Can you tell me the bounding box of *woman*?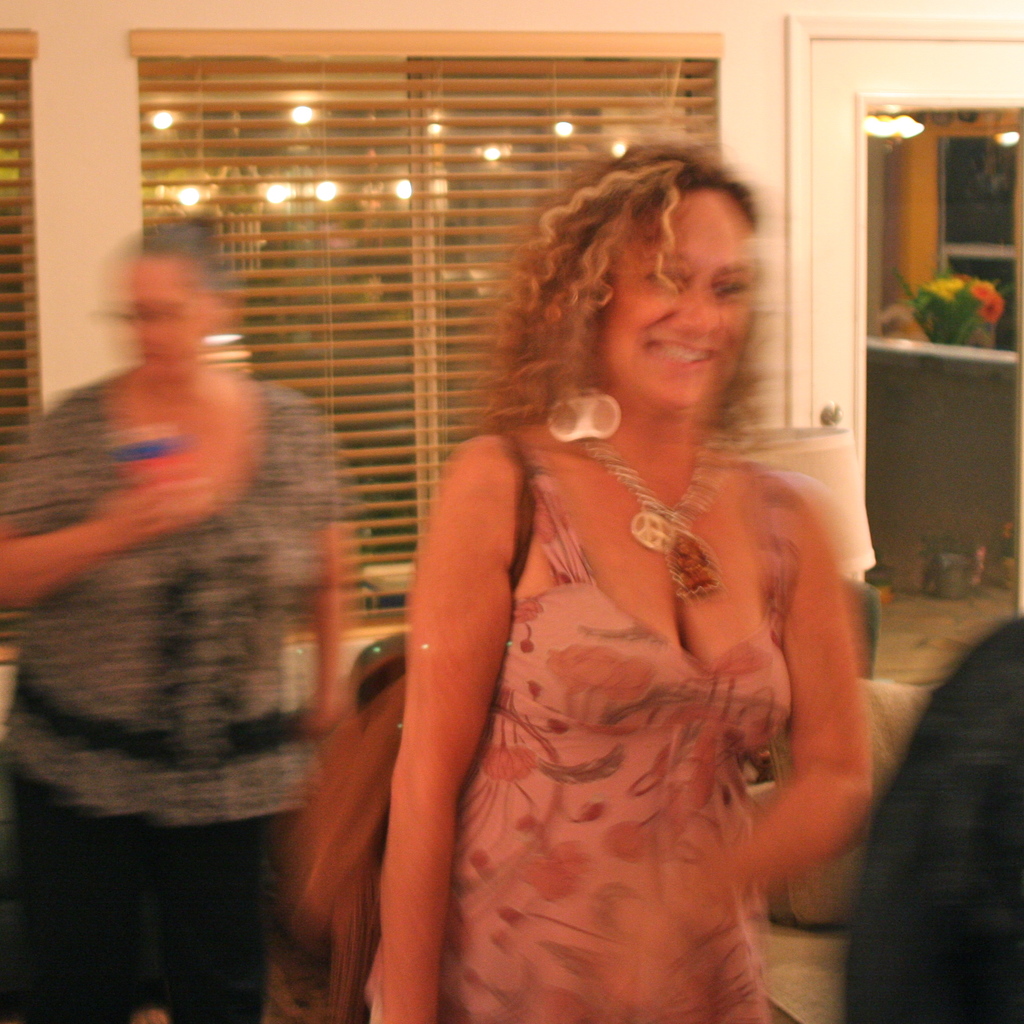
(x1=0, y1=205, x2=354, y2=1023).
